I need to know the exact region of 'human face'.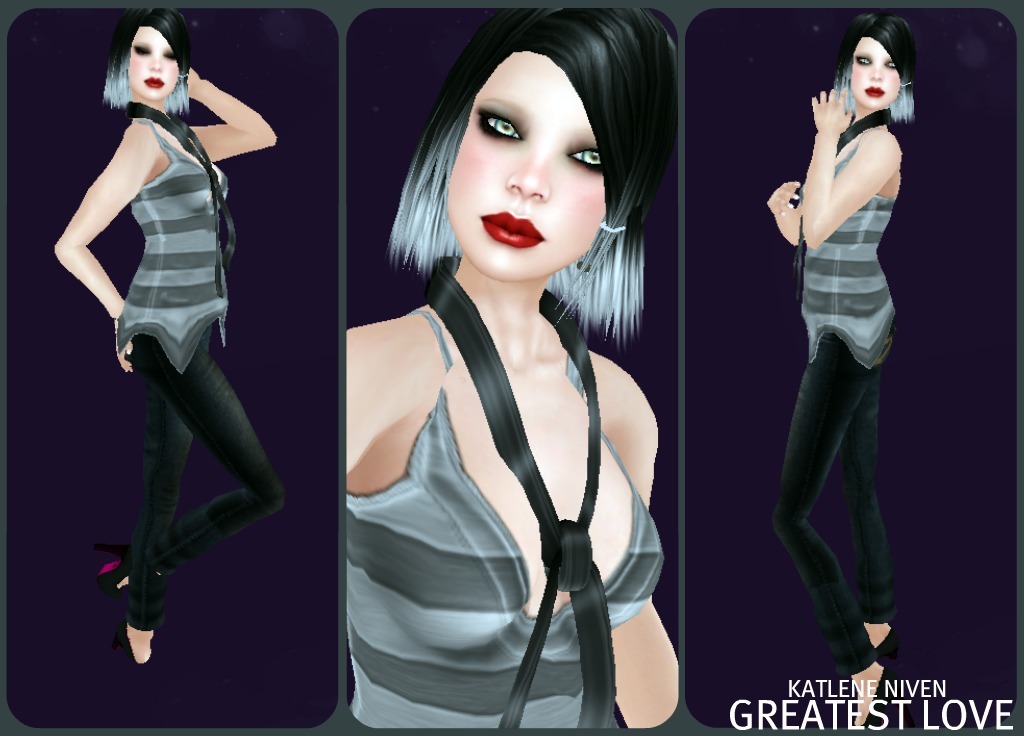
Region: select_region(442, 54, 608, 288).
